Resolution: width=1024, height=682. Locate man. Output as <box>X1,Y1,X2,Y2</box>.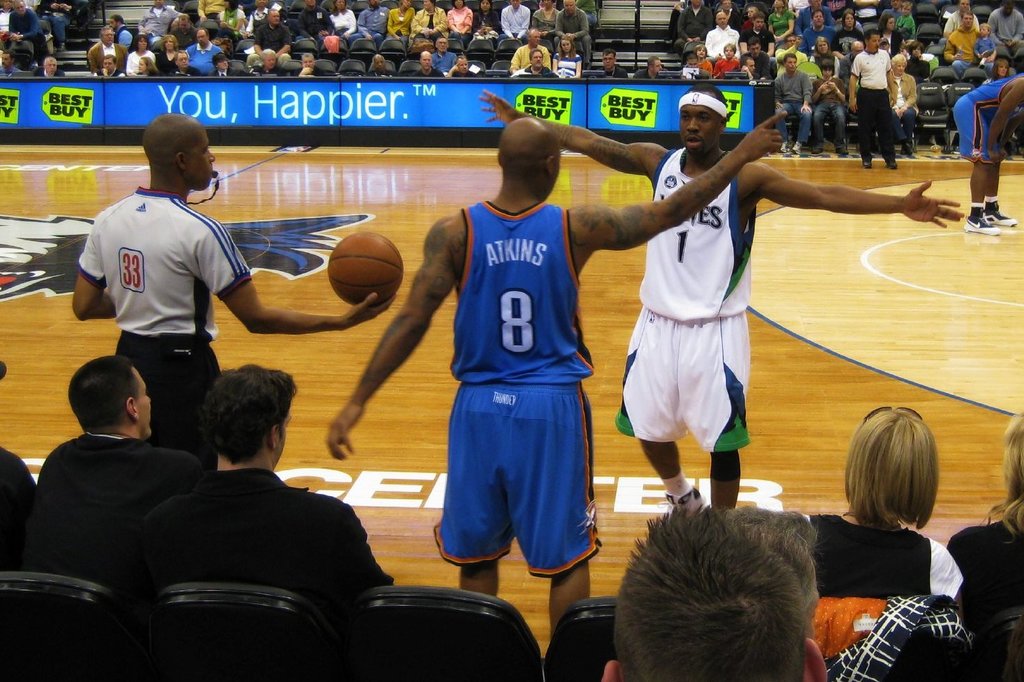
<box>107,13,132,47</box>.
